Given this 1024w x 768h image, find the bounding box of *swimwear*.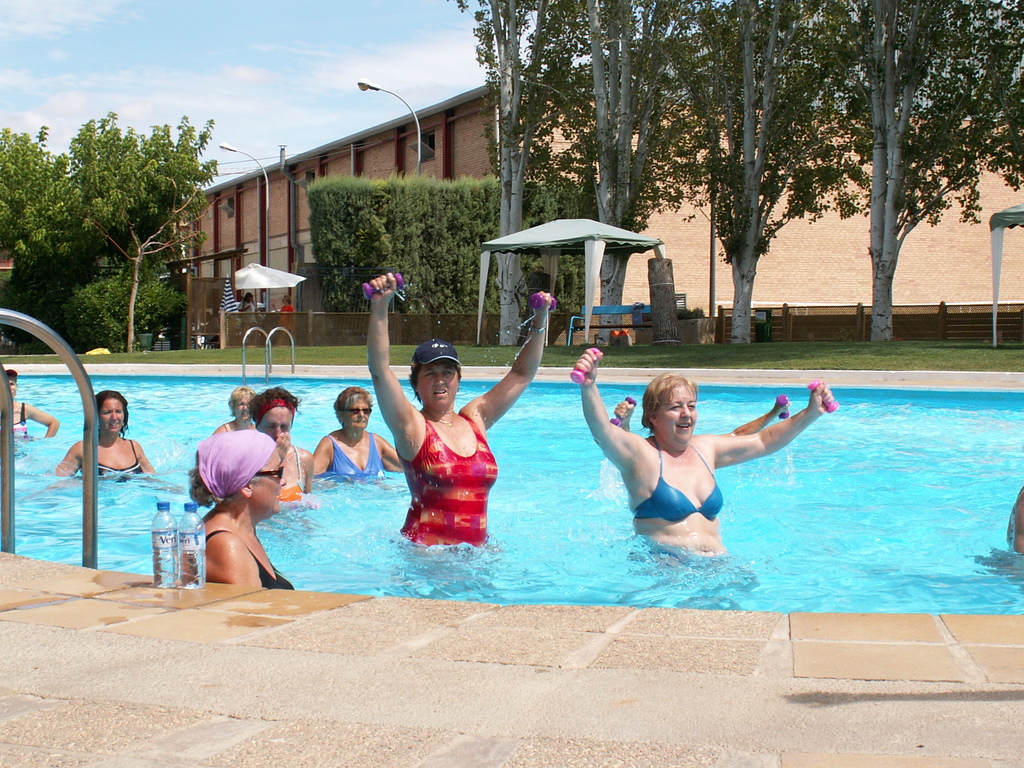
{"left": 275, "top": 450, "right": 330, "bottom": 509}.
